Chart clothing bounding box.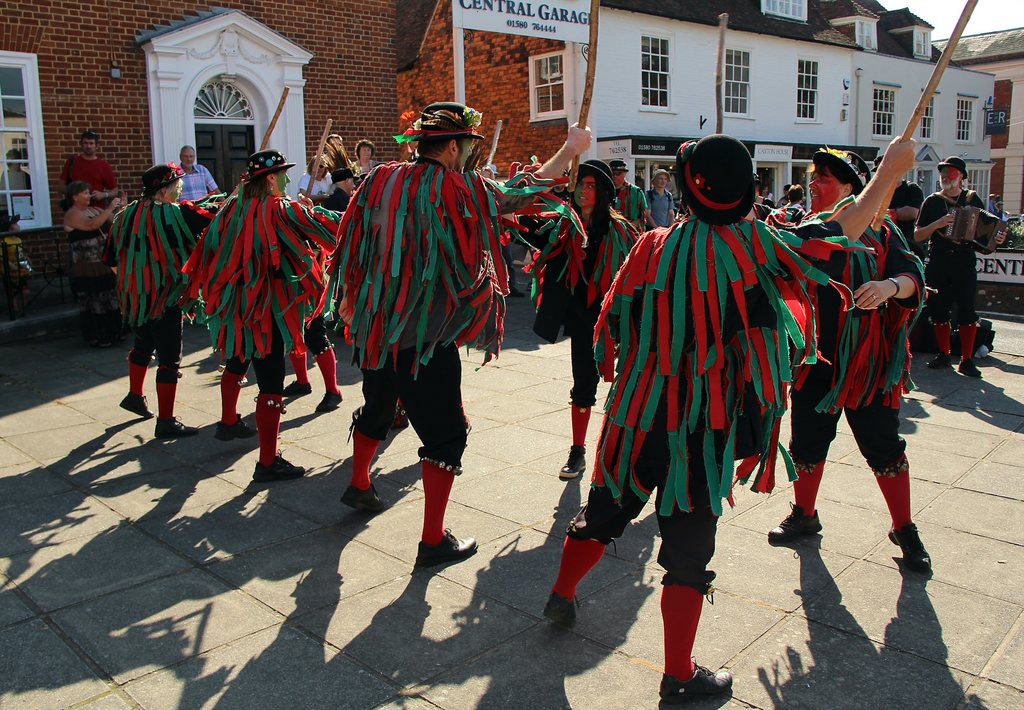
Charted: detection(288, 353, 309, 384).
